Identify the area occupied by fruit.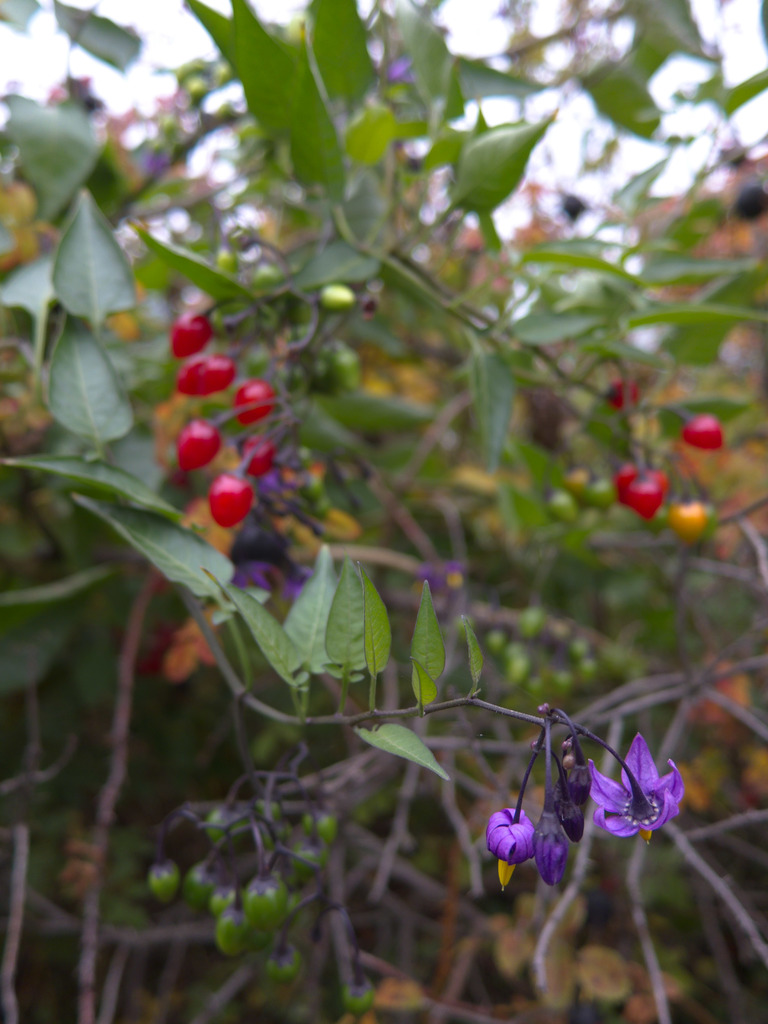
Area: l=682, t=410, r=724, b=454.
